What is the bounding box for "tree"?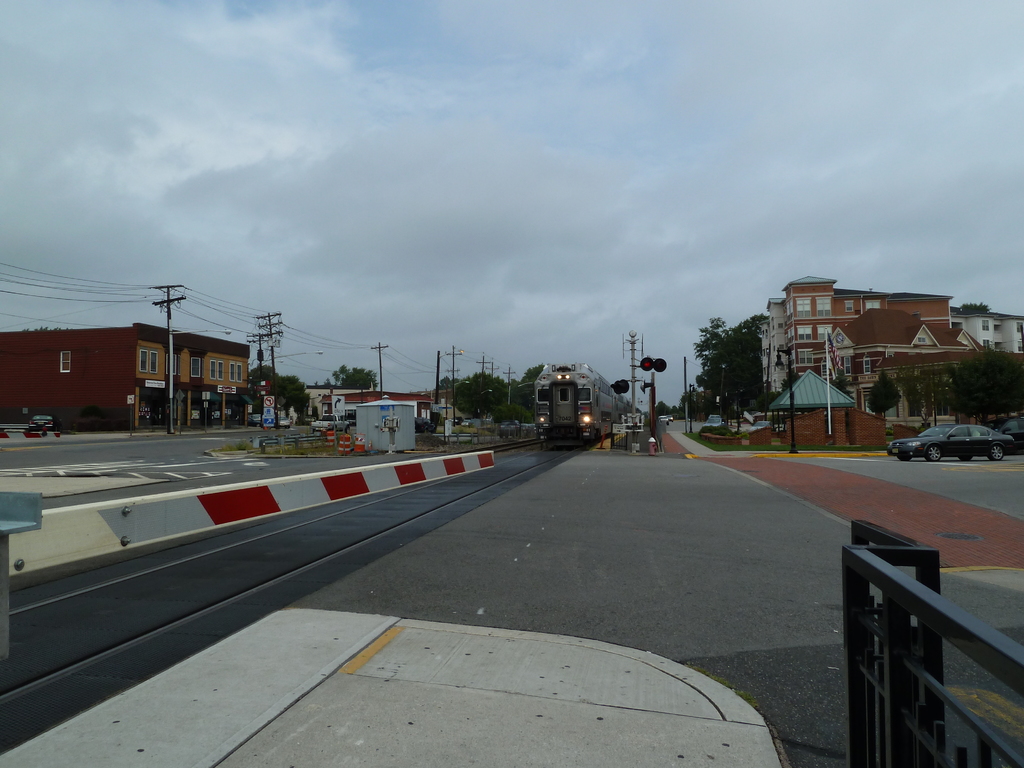
<bbox>248, 357, 284, 404</bbox>.
